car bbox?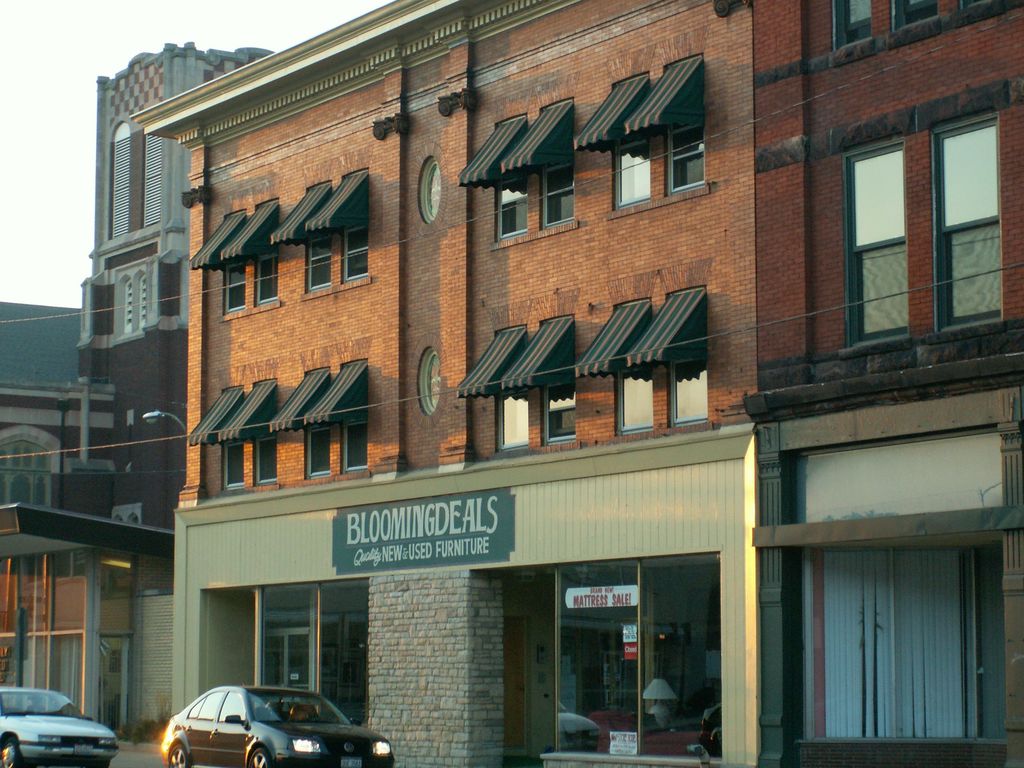
[left=154, top=687, right=364, bottom=763]
